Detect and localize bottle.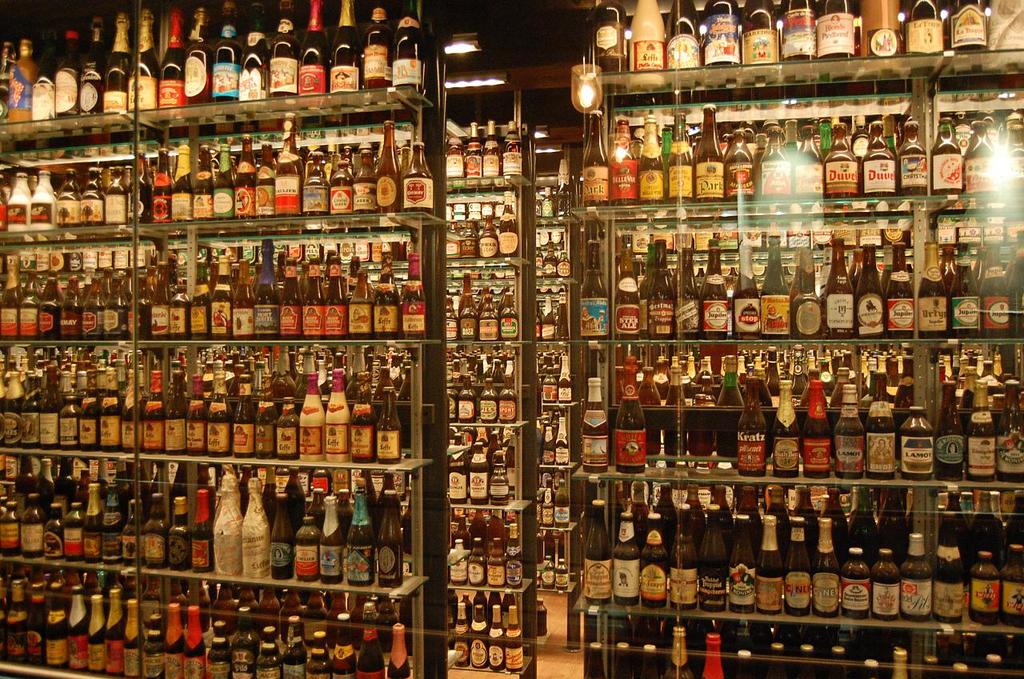
Localized at (x1=458, y1=603, x2=470, y2=665).
